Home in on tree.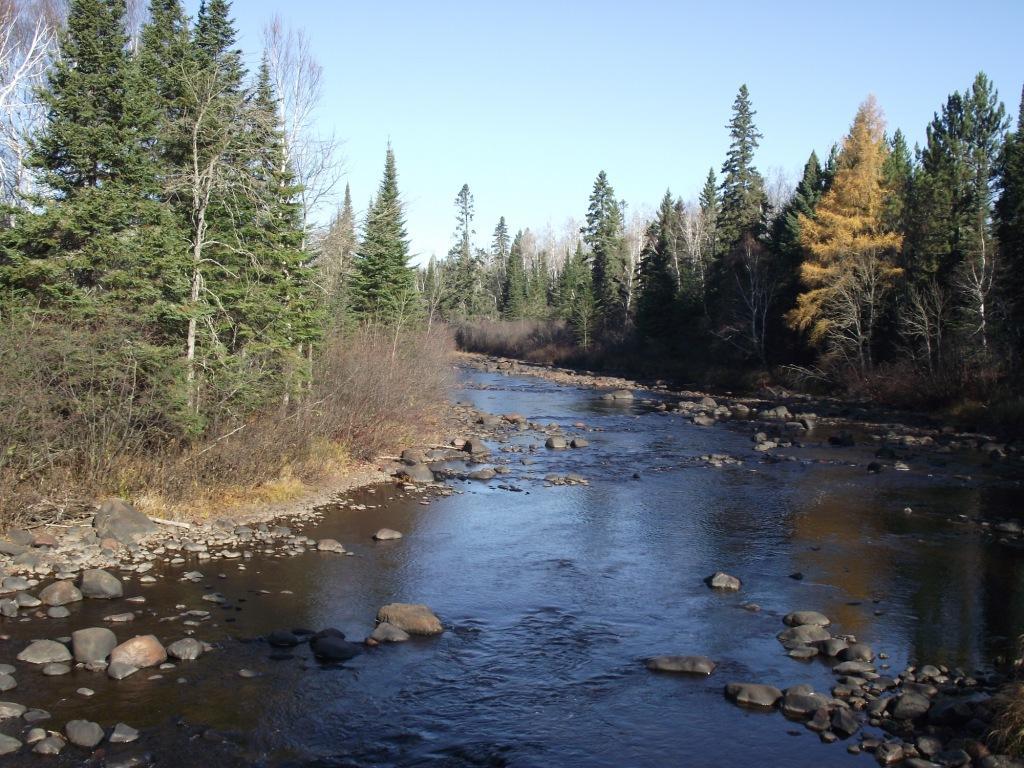
Homed in at <bbox>776, 94, 900, 365</bbox>.
